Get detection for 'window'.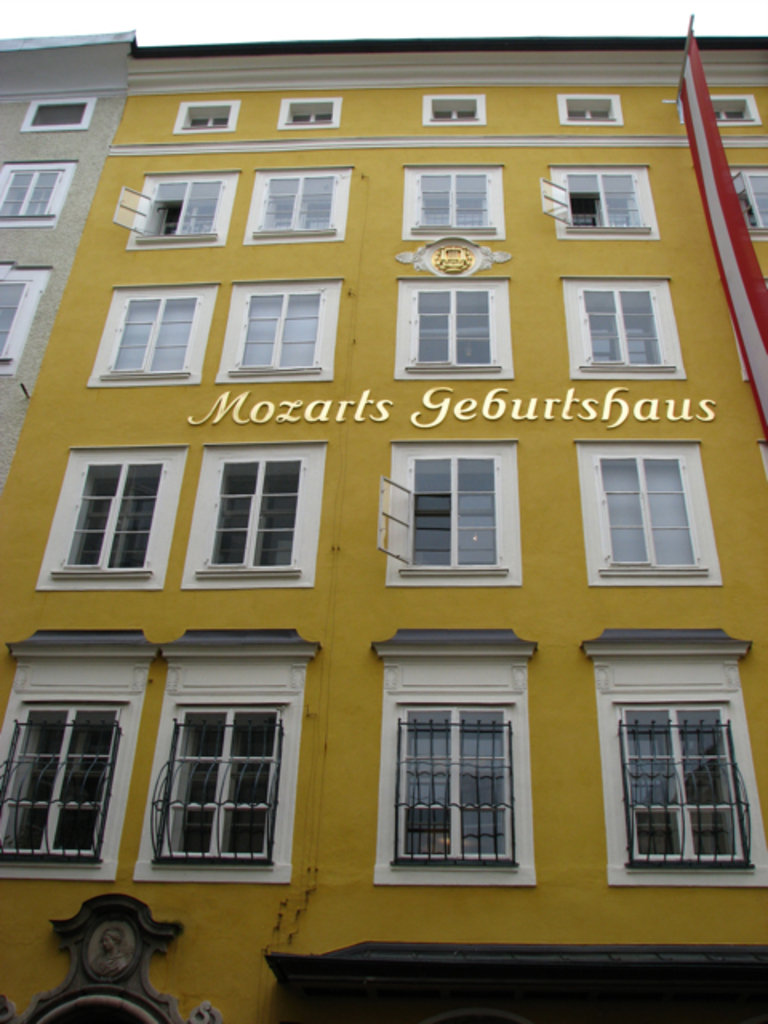
Detection: <region>381, 442, 523, 589</region>.
